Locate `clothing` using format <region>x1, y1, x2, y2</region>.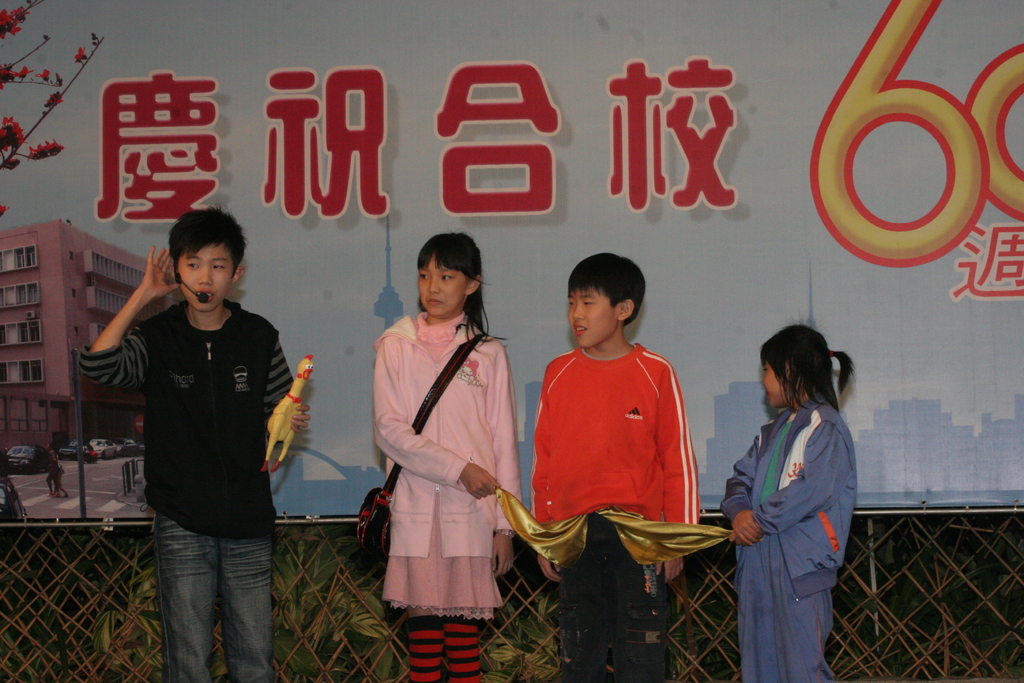
<region>719, 388, 856, 682</region>.
